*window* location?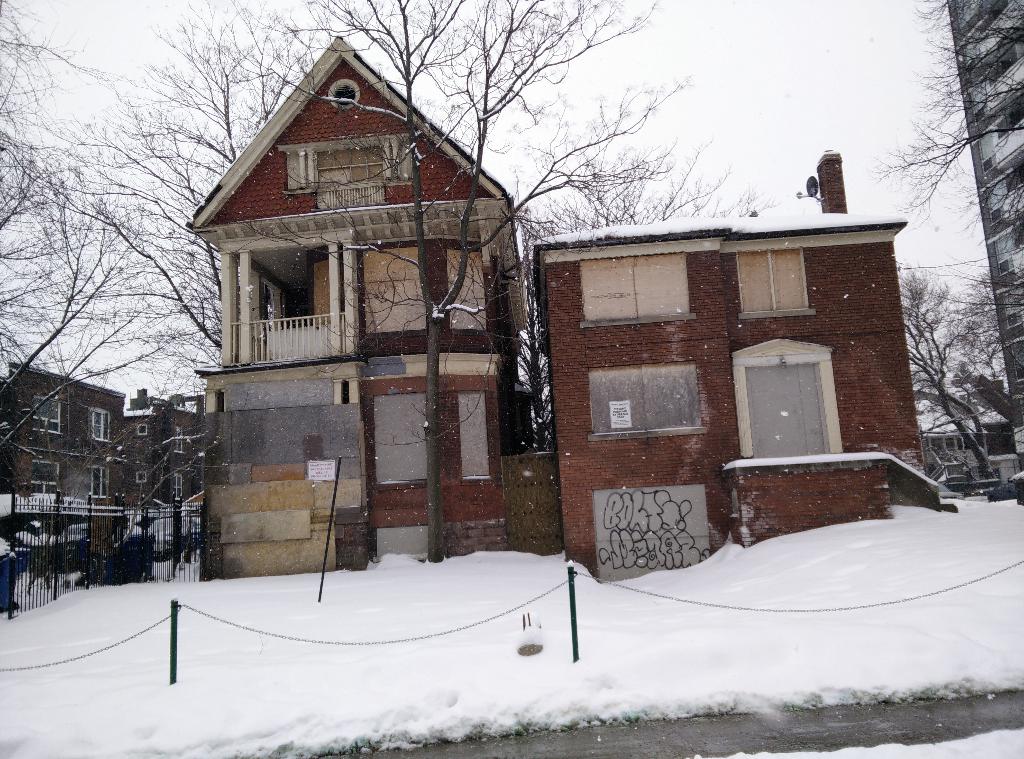
x1=1001, y1=157, x2=1023, y2=198
